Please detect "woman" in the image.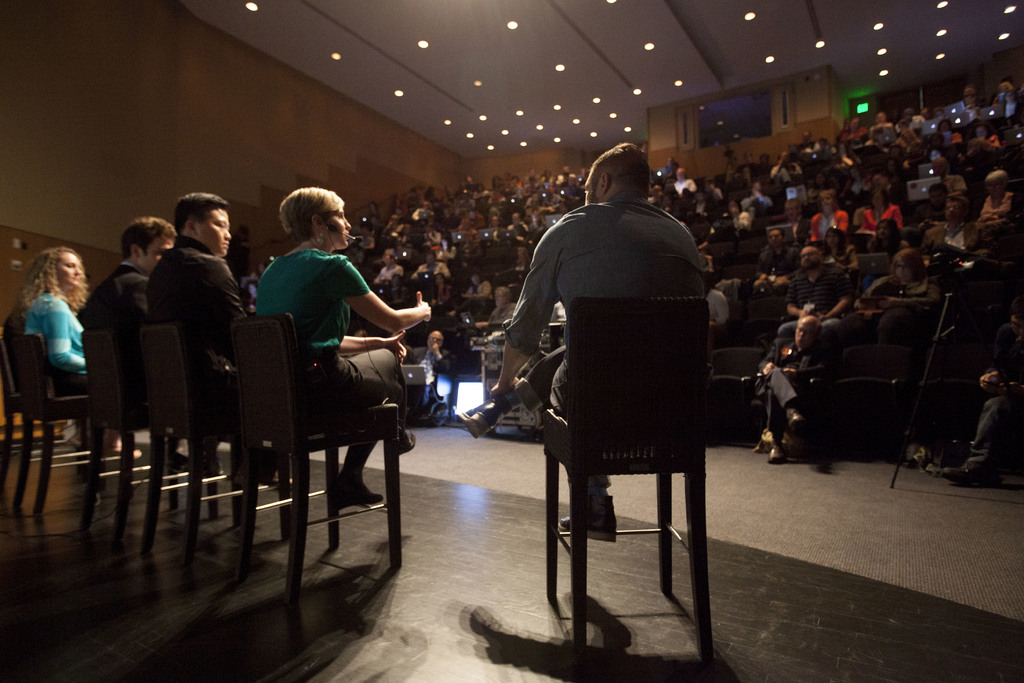
(936,119,964,152).
